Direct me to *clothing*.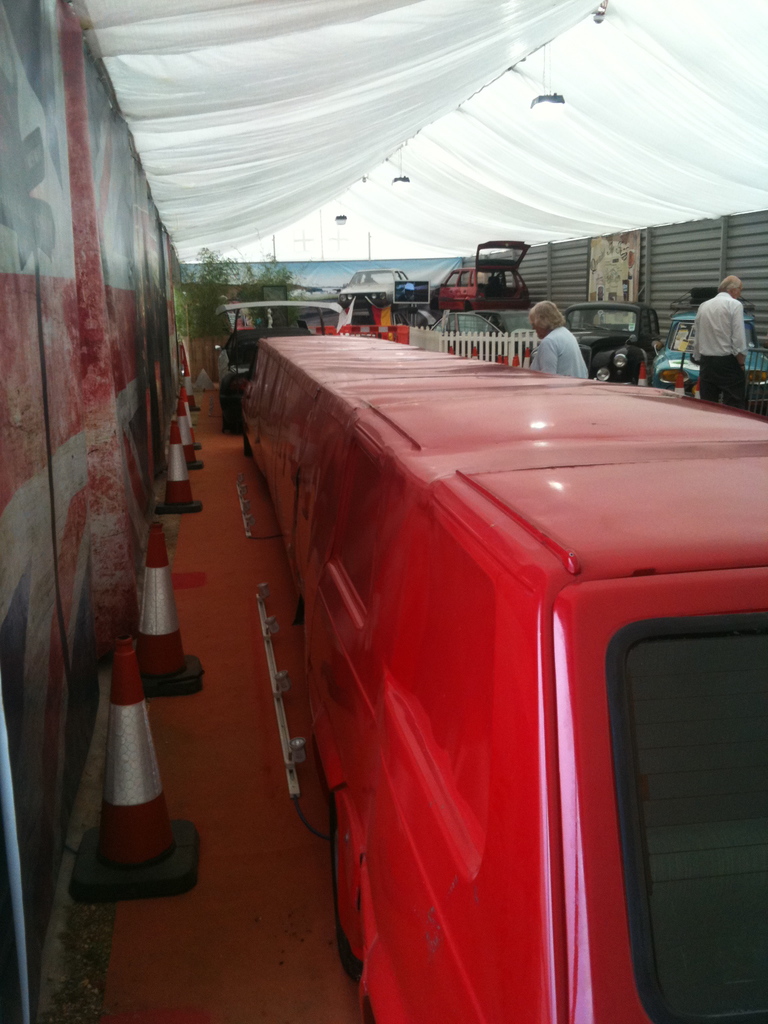
Direction: detection(691, 290, 744, 408).
